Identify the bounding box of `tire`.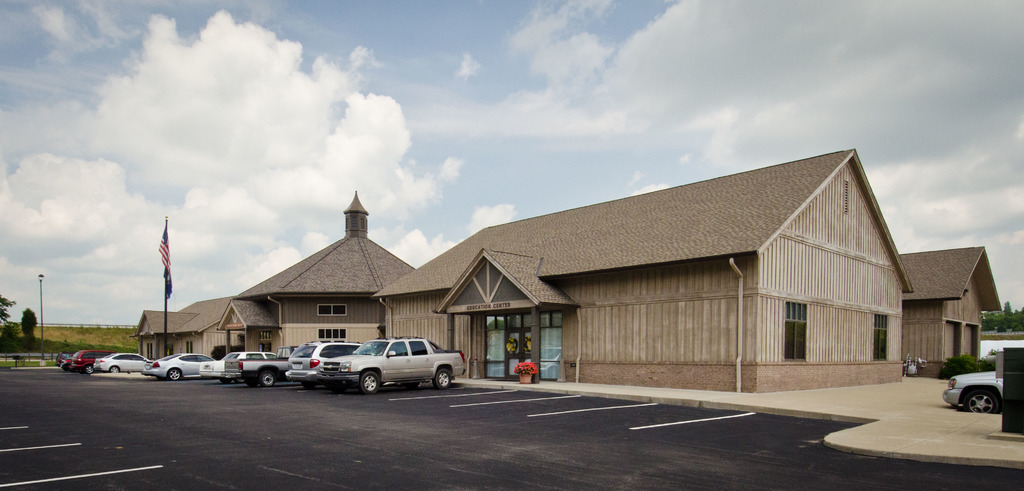
detection(964, 390, 998, 419).
